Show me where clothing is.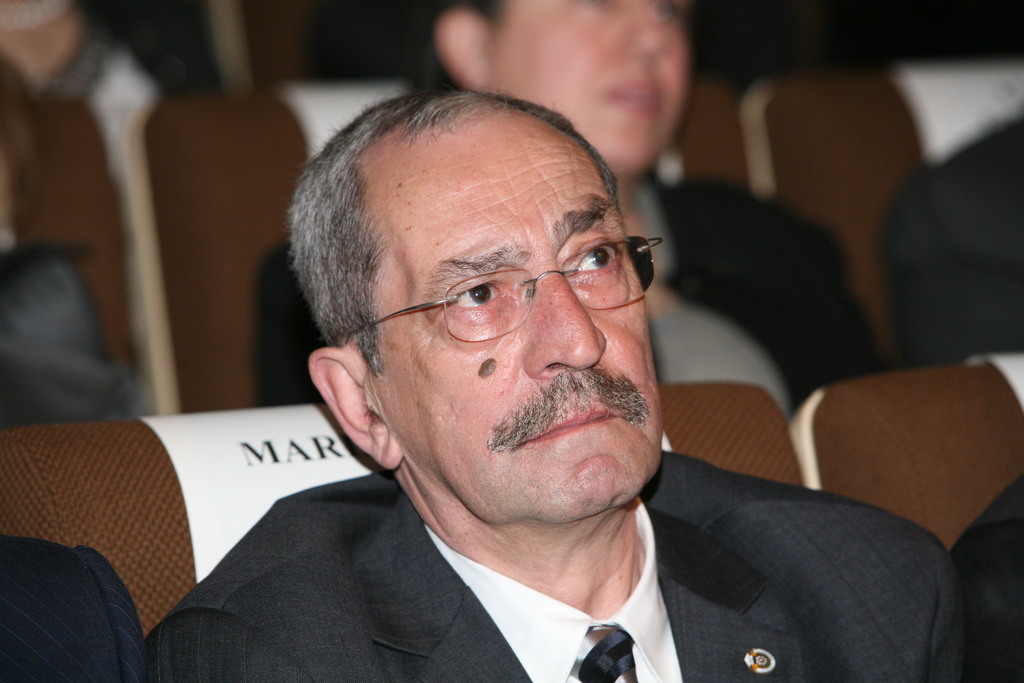
clothing is at [250, 170, 890, 404].
